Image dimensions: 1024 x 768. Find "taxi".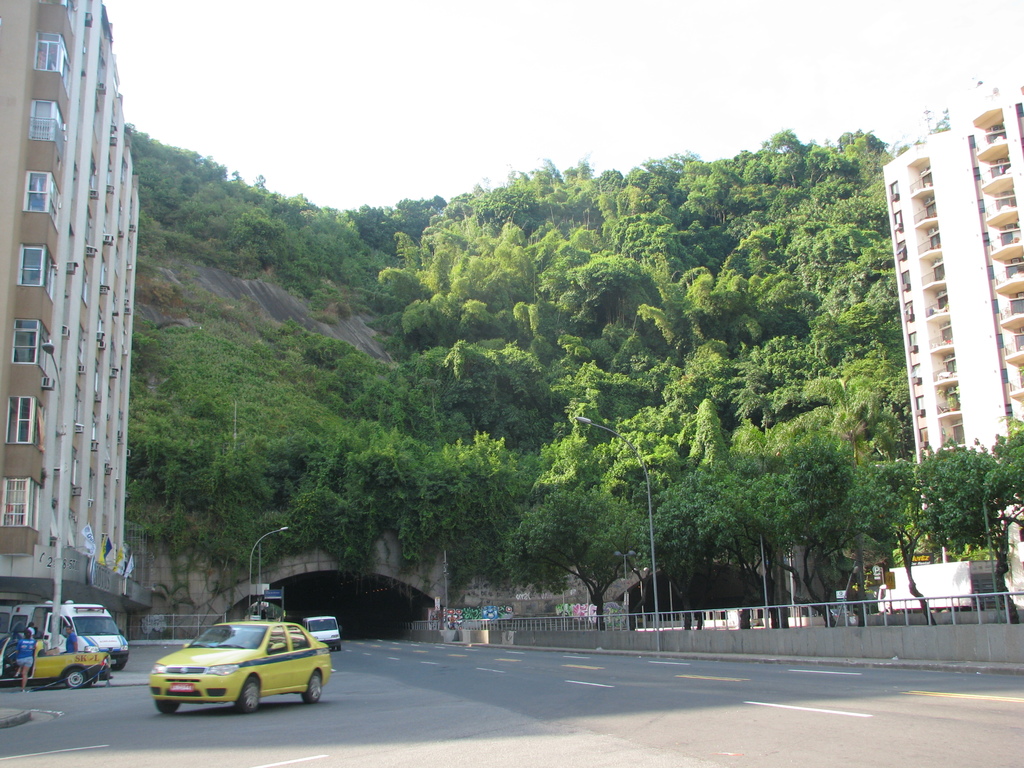
box=[127, 609, 341, 721].
